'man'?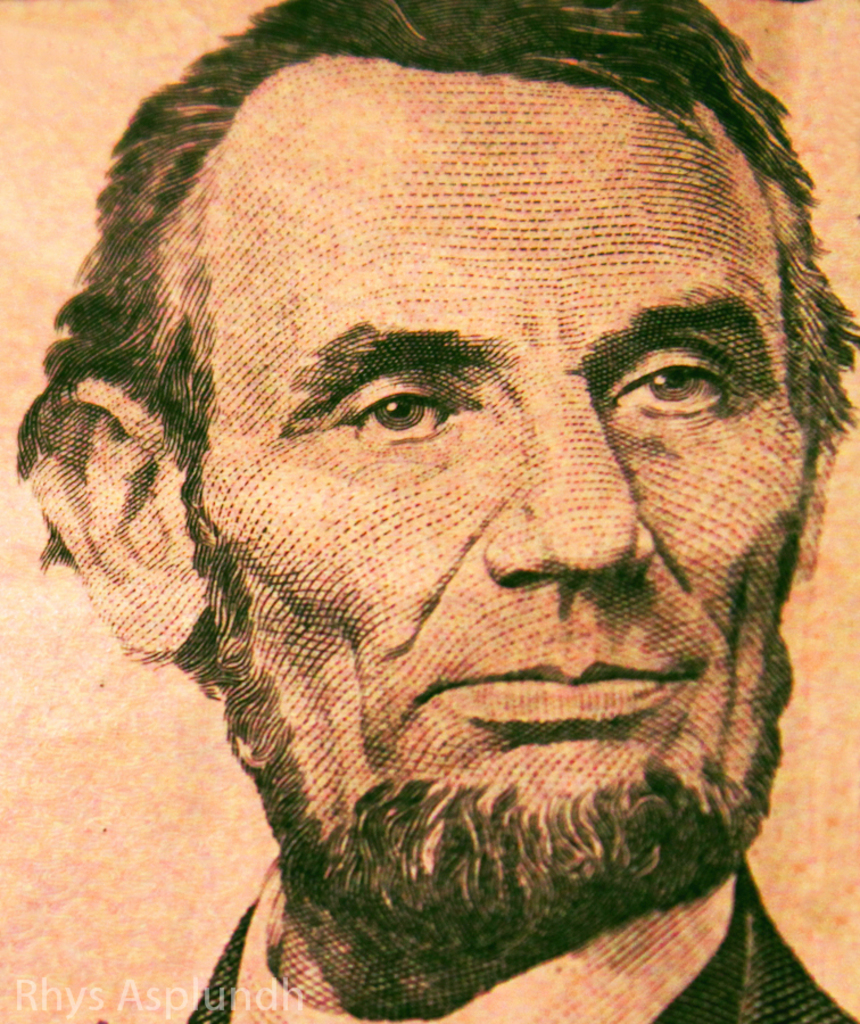
select_region(0, 33, 859, 996)
